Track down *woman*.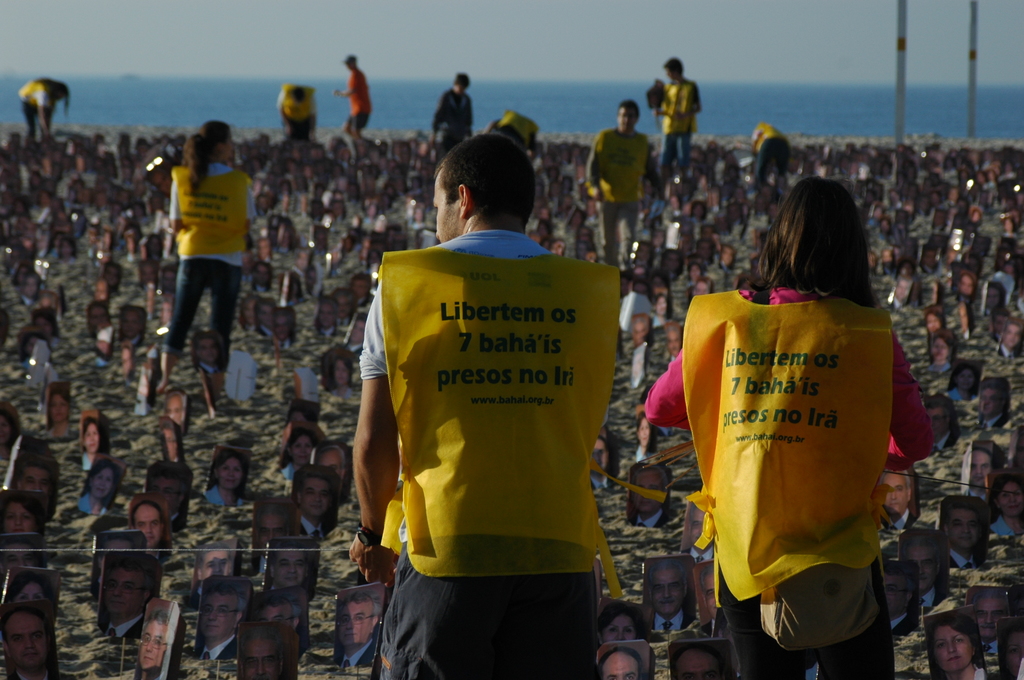
Tracked to region(156, 113, 262, 407).
